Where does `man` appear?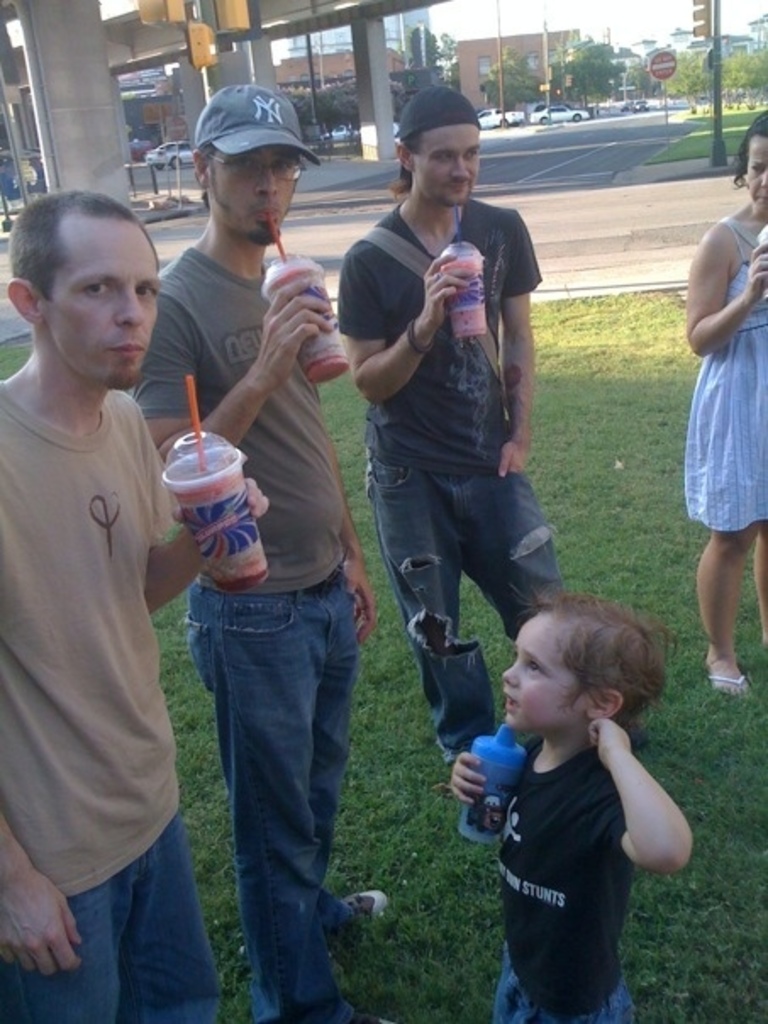
Appears at x1=7 y1=144 x2=219 y2=1023.
